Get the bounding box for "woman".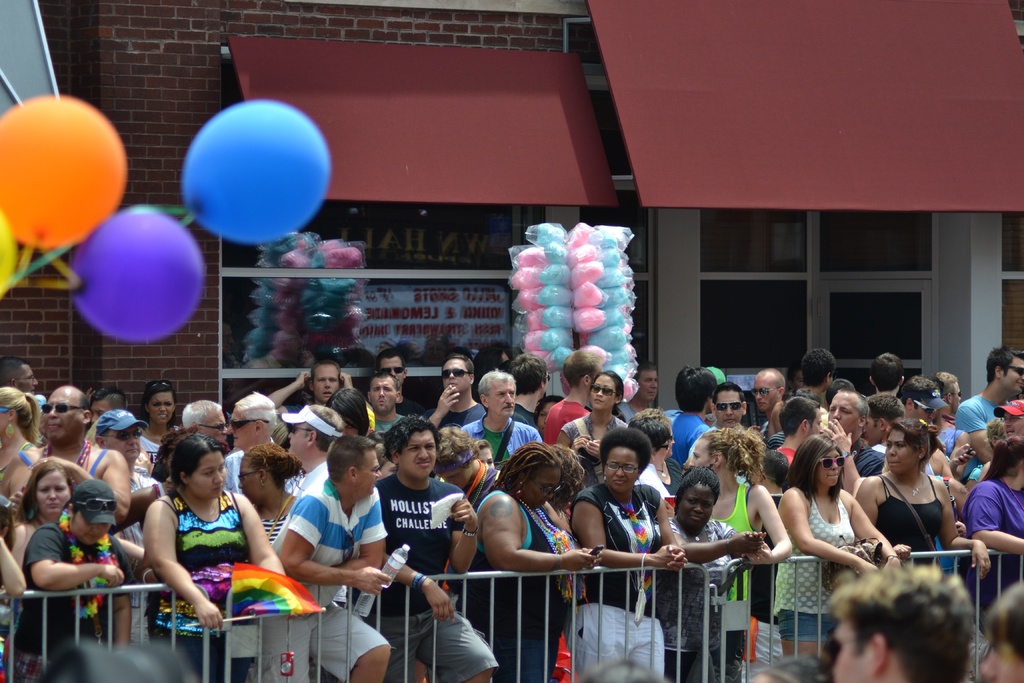
<box>780,434,892,622</box>.
